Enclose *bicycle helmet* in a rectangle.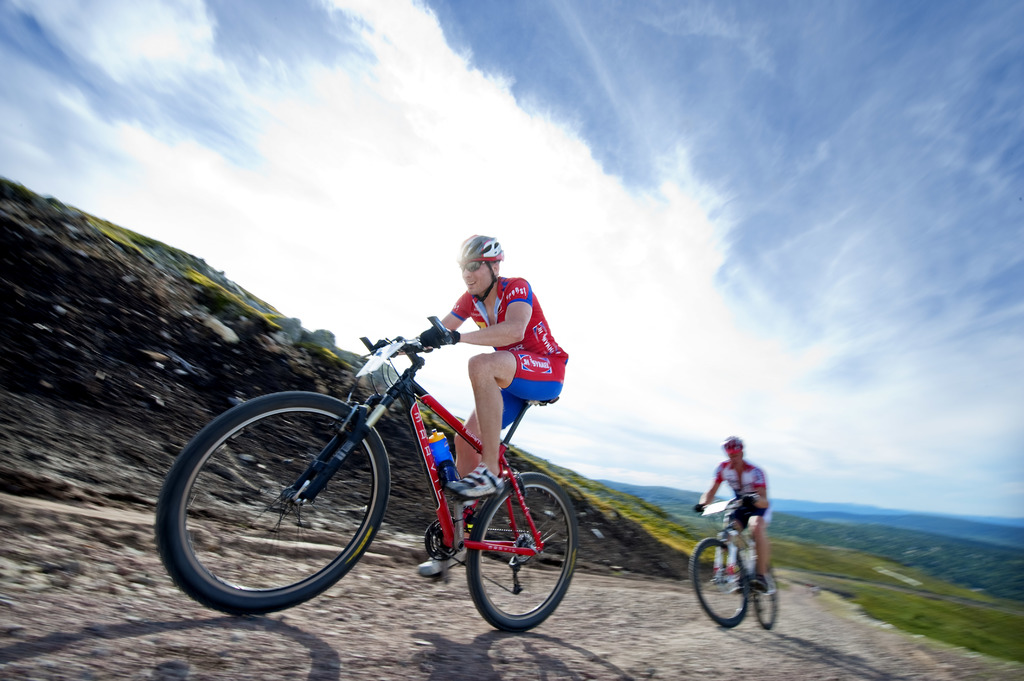
box(460, 233, 509, 301).
